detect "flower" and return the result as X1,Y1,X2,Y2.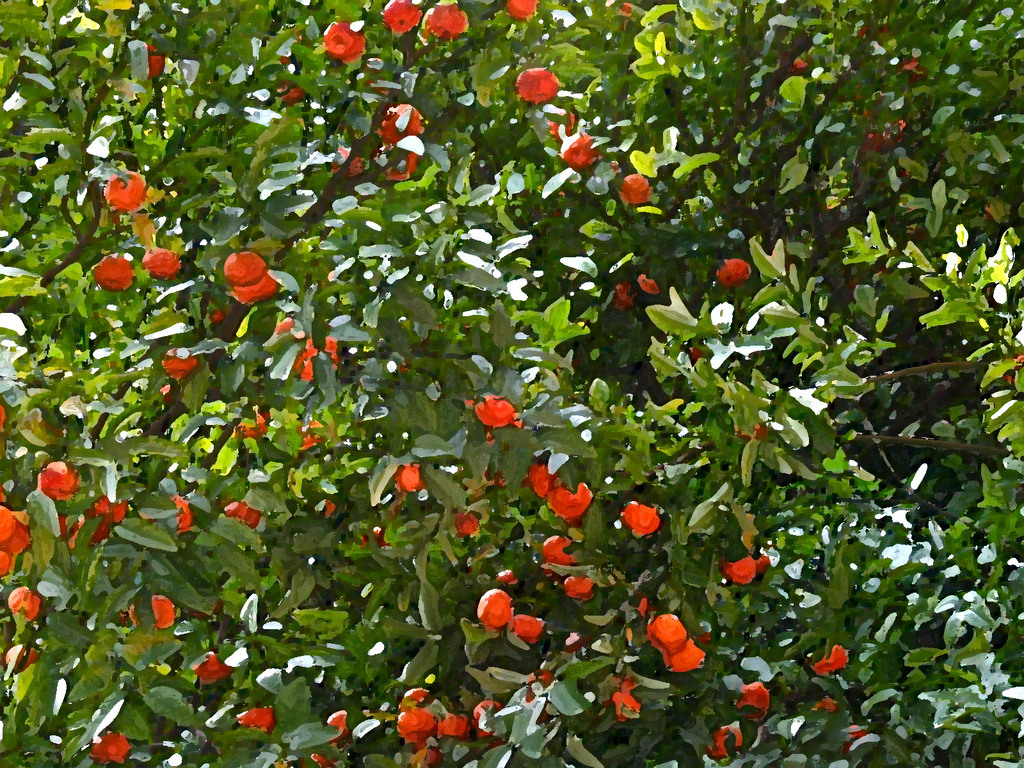
561,570,594,598.
